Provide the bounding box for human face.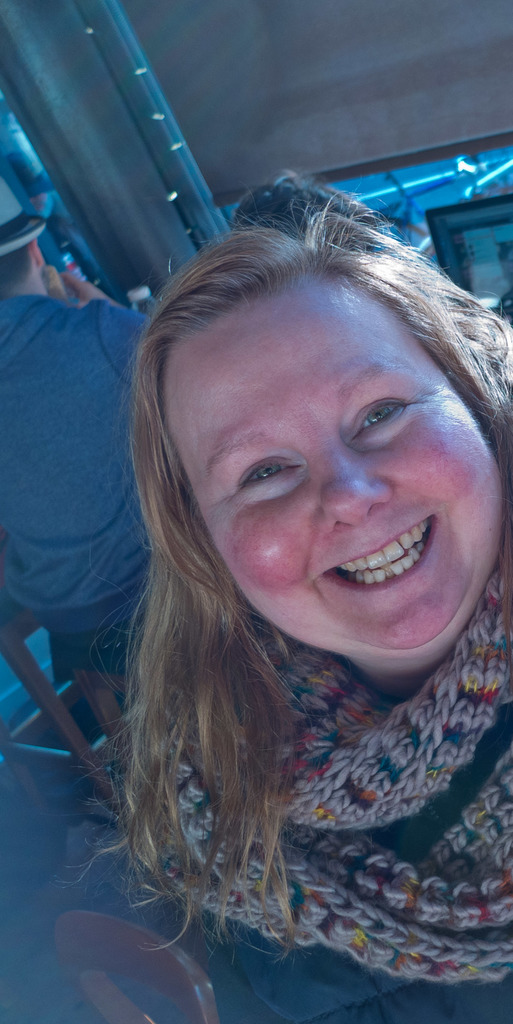
<region>160, 262, 512, 682</region>.
